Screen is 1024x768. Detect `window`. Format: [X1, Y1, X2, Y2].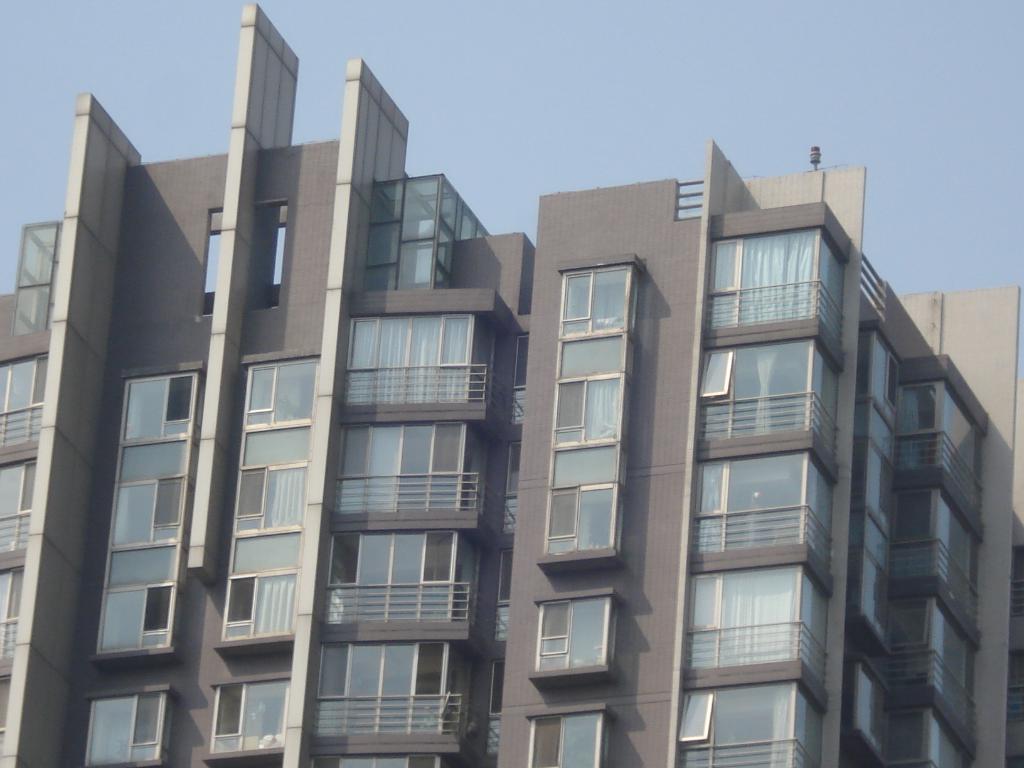
[72, 689, 164, 767].
